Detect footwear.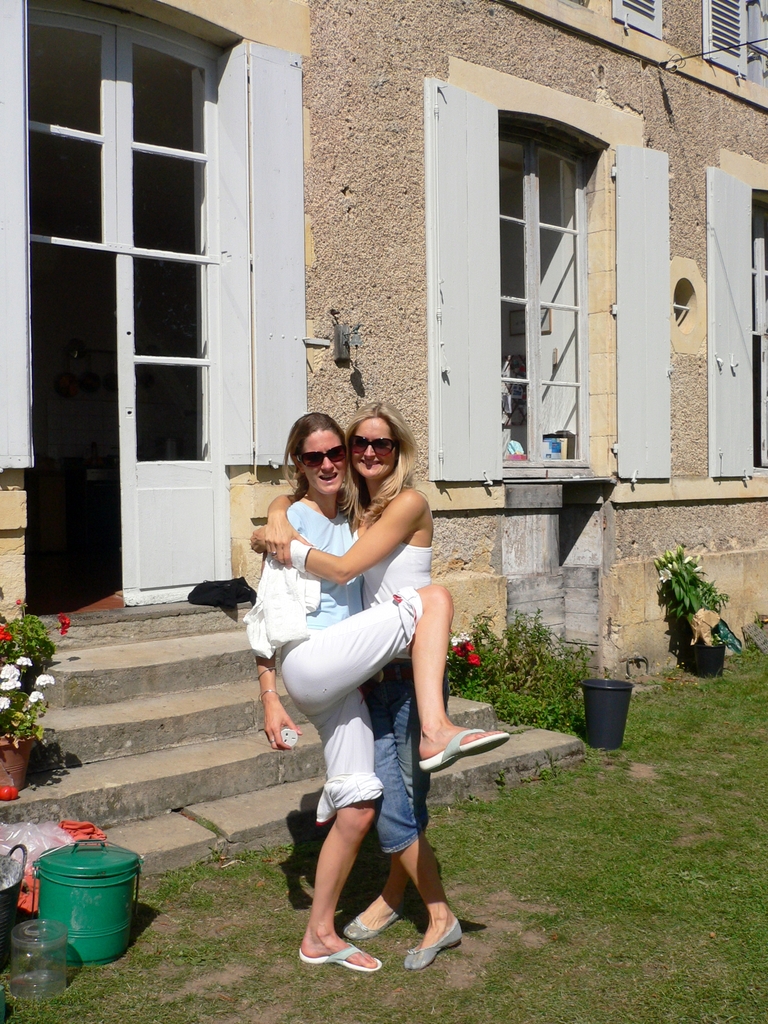
Detected at locate(413, 726, 509, 776).
